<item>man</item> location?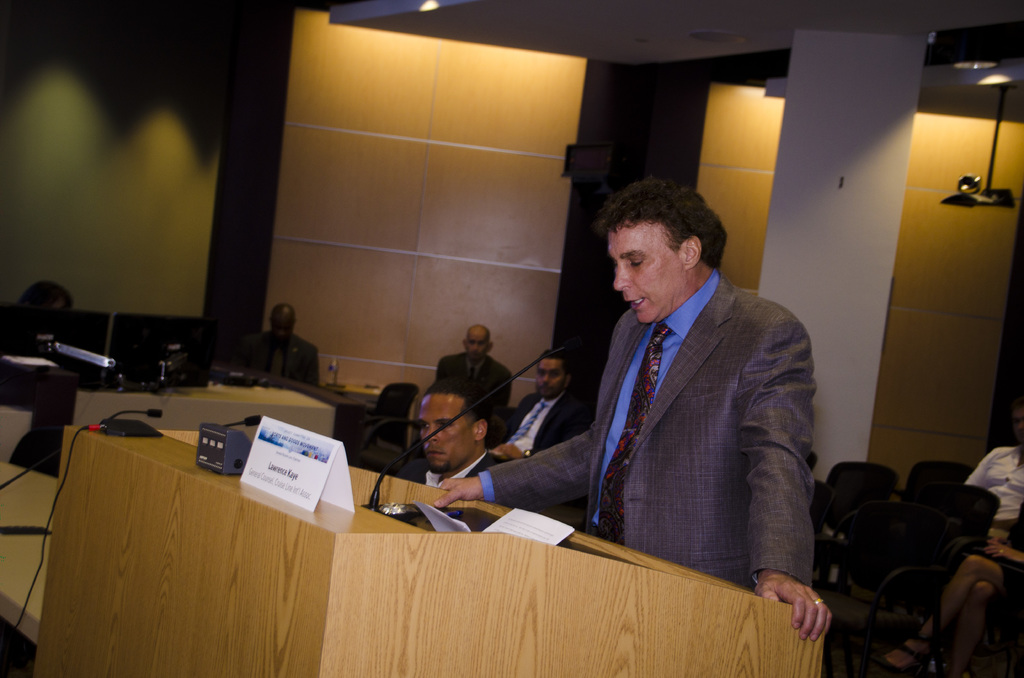
left=0, top=282, right=74, bottom=350
